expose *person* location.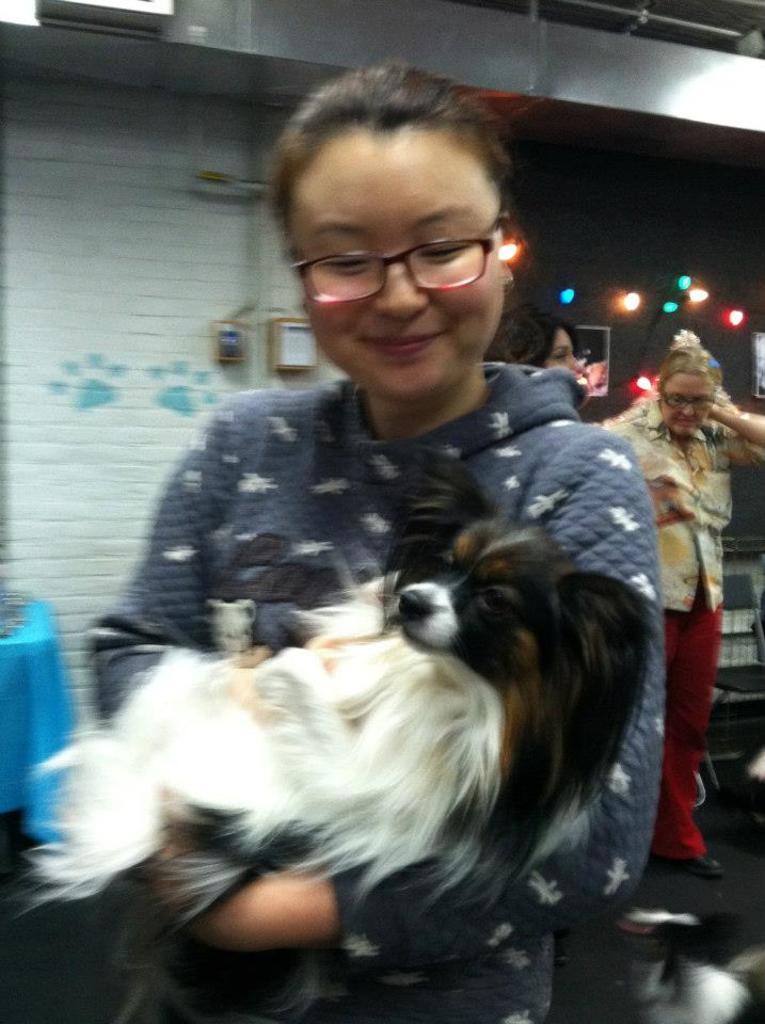
Exposed at {"x1": 605, "y1": 315, "x2": 764, "y2": 887}.
